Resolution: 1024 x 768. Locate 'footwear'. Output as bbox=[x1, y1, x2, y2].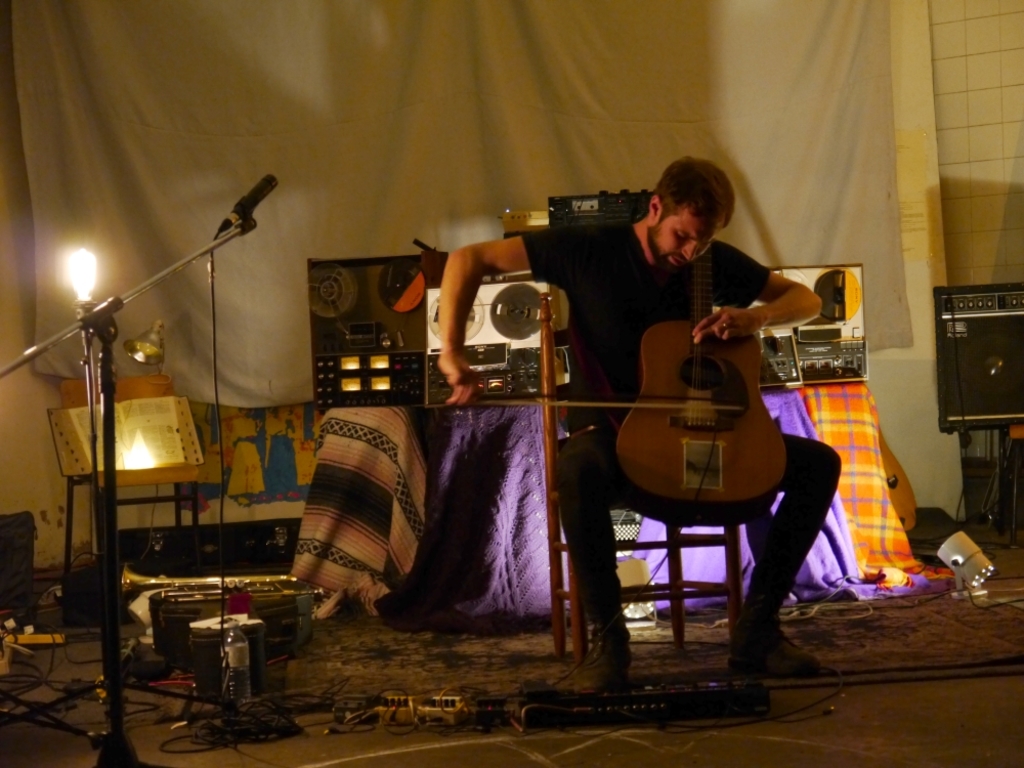
bbox=[744, 575, 809, 694].
